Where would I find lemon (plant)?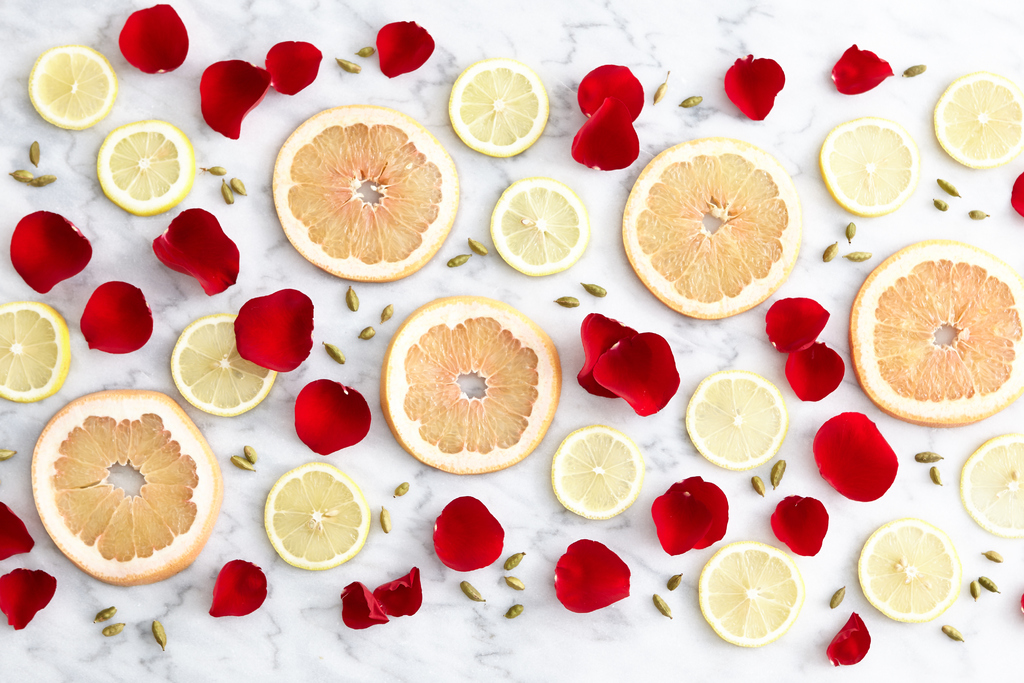
At BBox(700, 539, 806, 652).
